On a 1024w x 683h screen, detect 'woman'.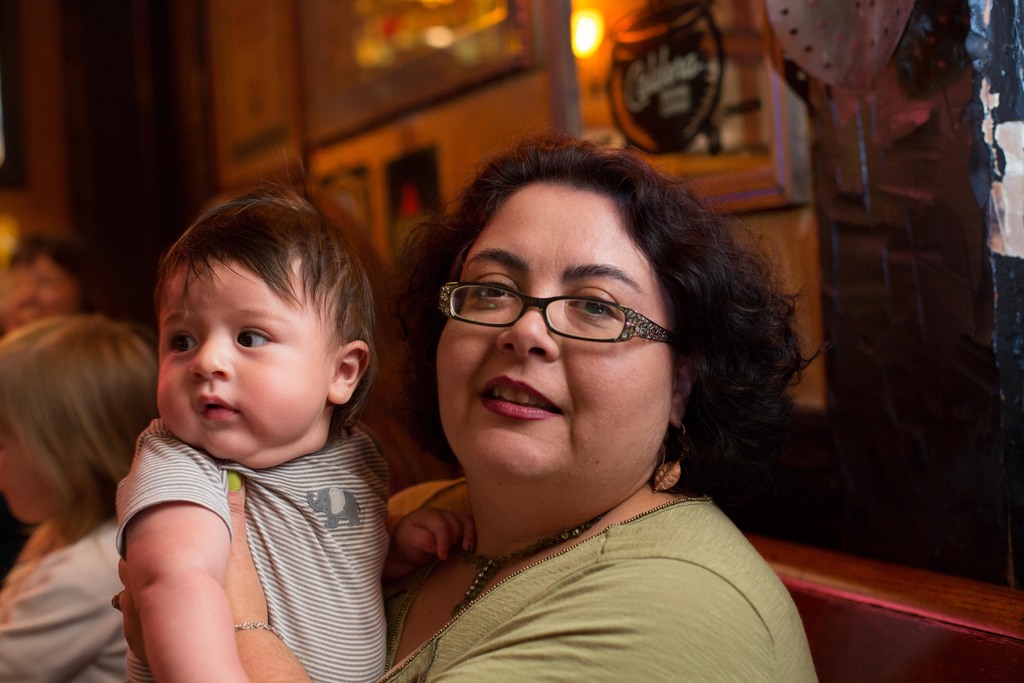
left=0, top=317, right=163, bottom=682.
